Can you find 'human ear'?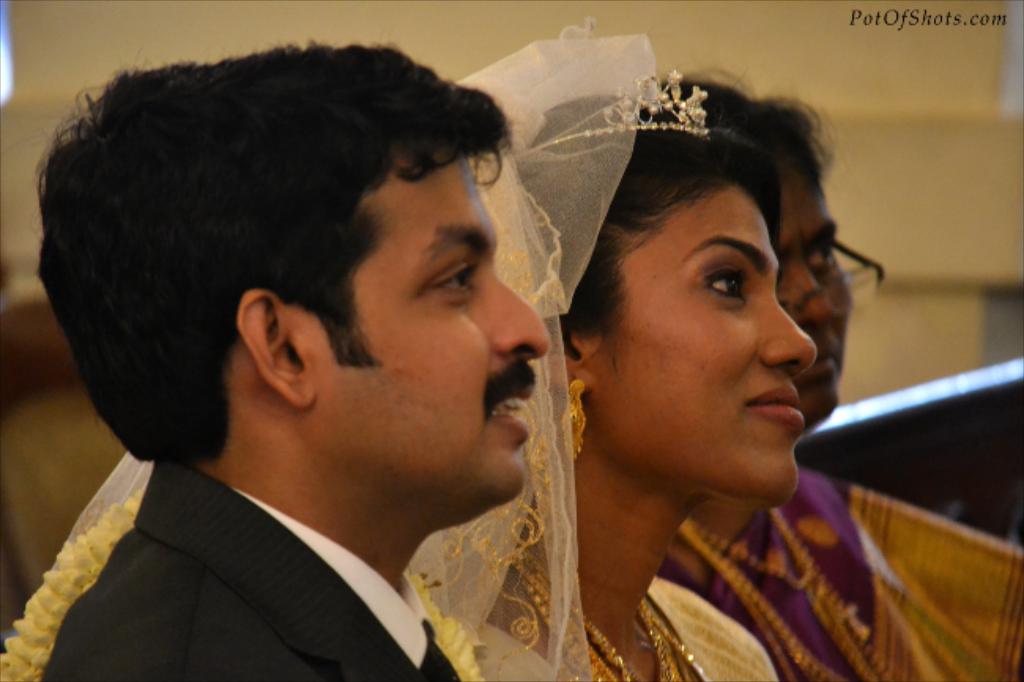
Yes, bounding box: 545:329:592:391.
